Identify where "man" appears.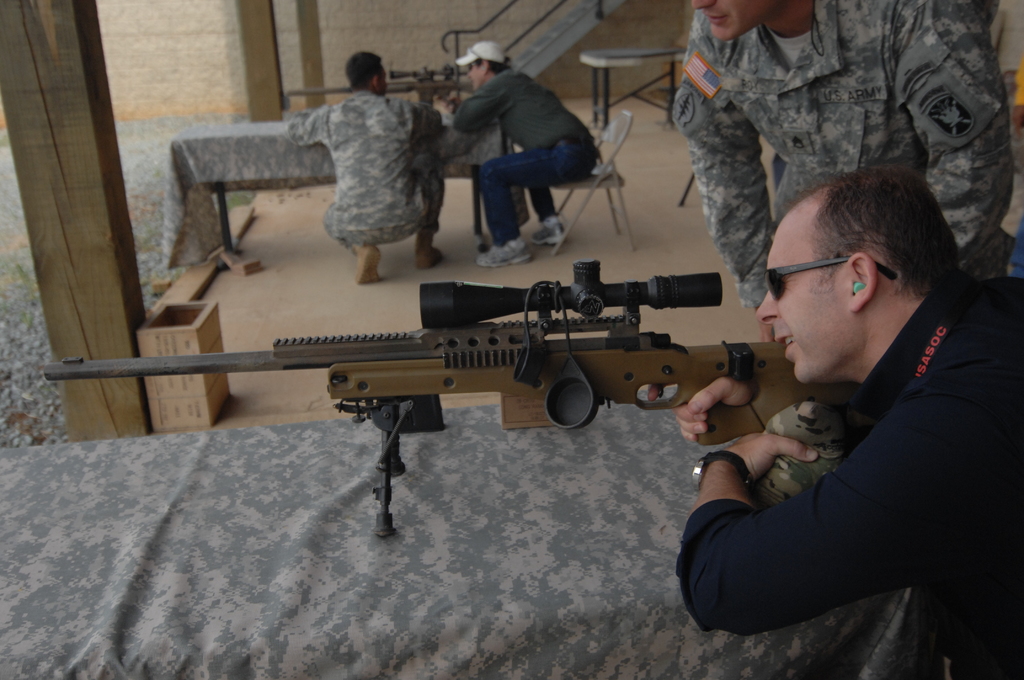
Appears at (left=292, top=53, right=445, bottom=284).
